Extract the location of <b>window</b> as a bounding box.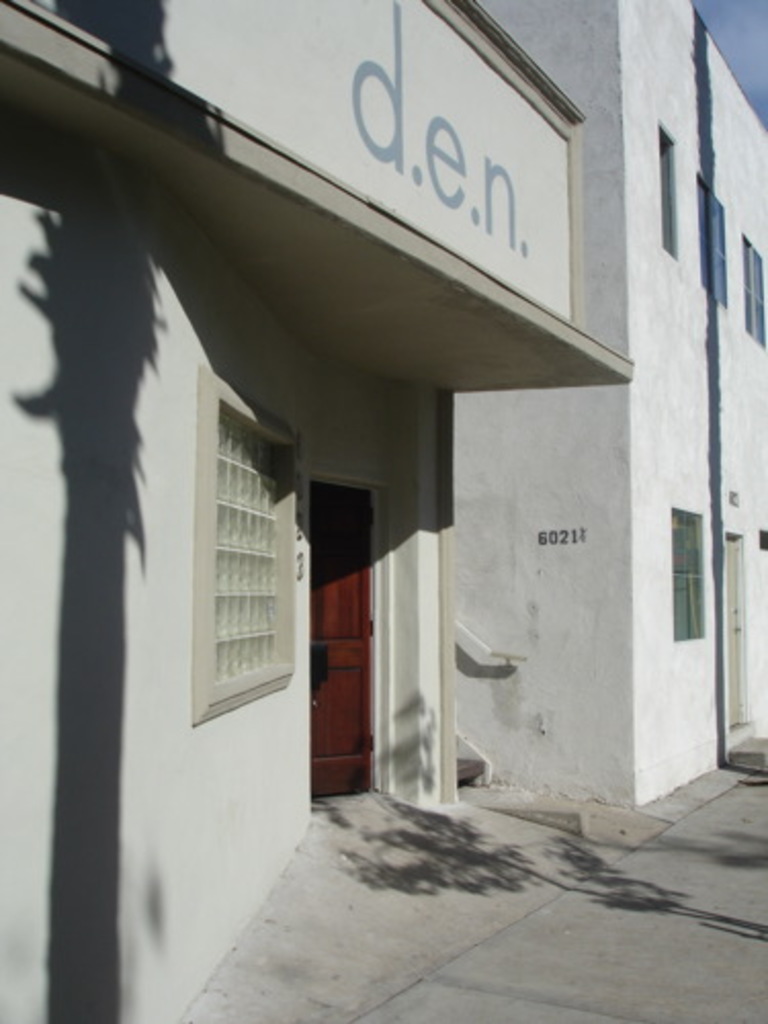
[698, 174, 729, 305].
